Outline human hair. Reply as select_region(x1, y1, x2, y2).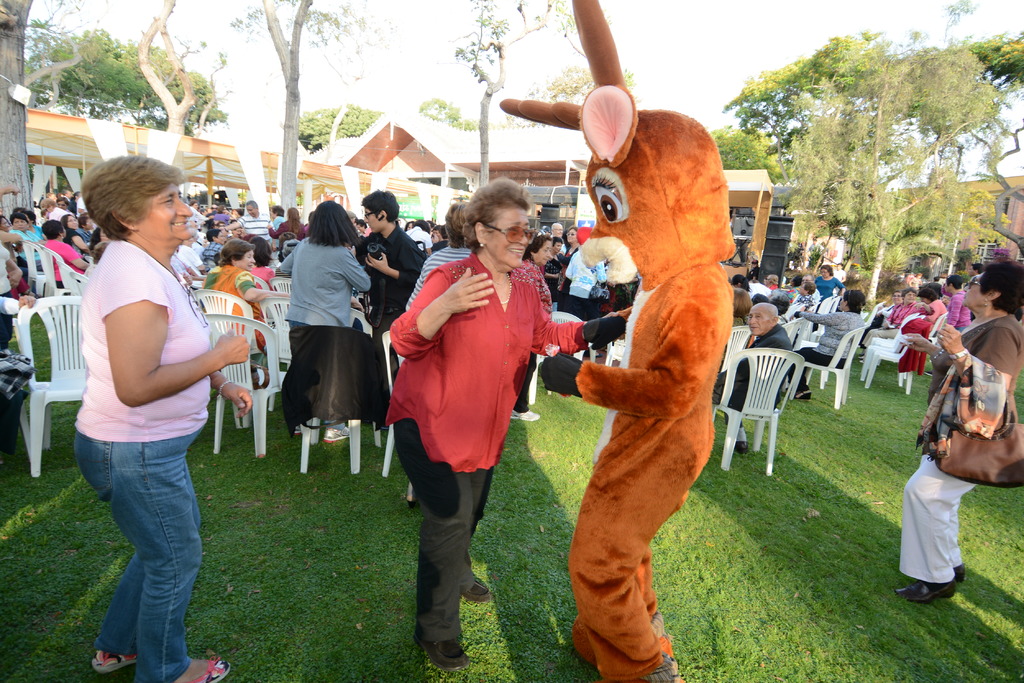
select_region(568, 225, 579, 238).
